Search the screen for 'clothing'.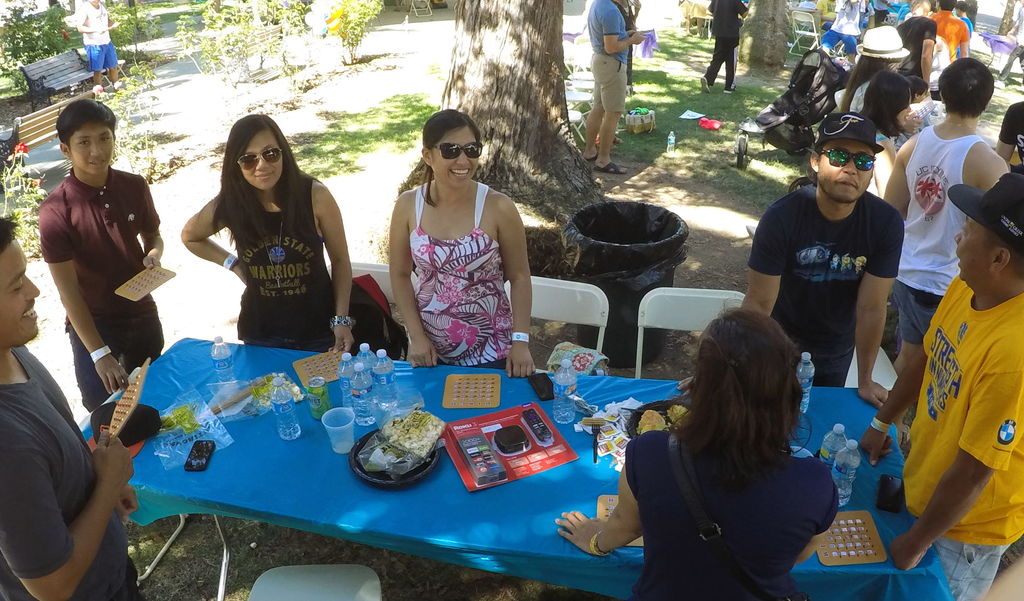
Found at 898,9,937,85.
